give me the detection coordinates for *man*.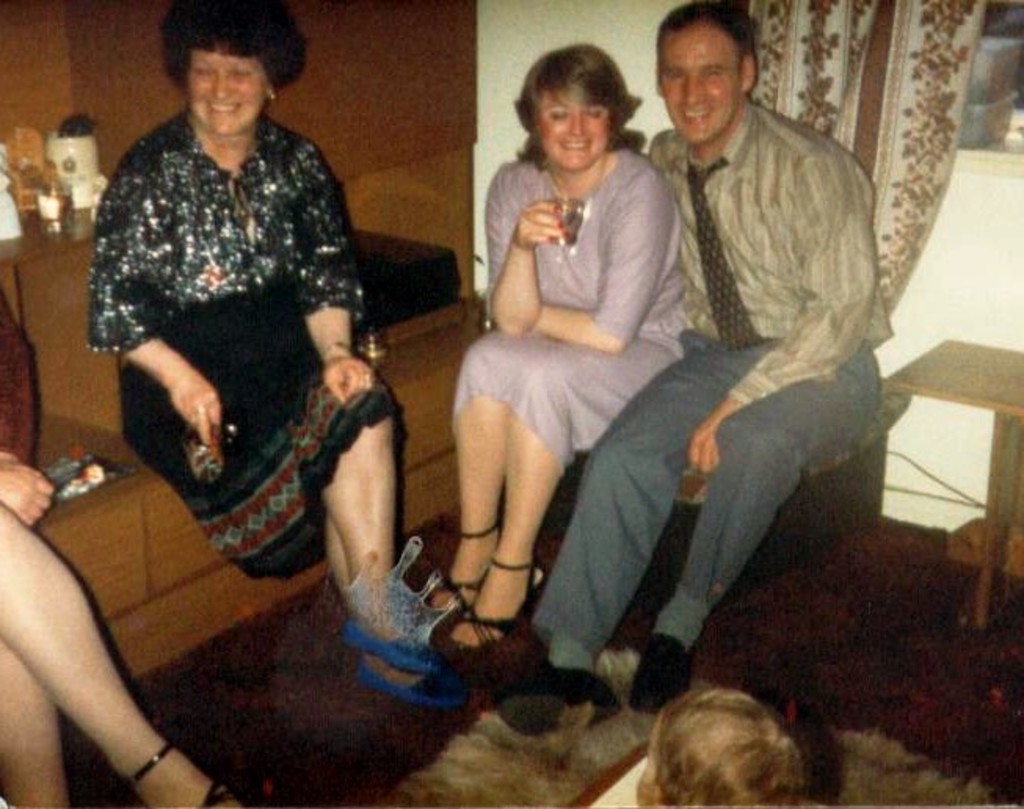
[x1=477, y1=0, x2=910, y2=724].
